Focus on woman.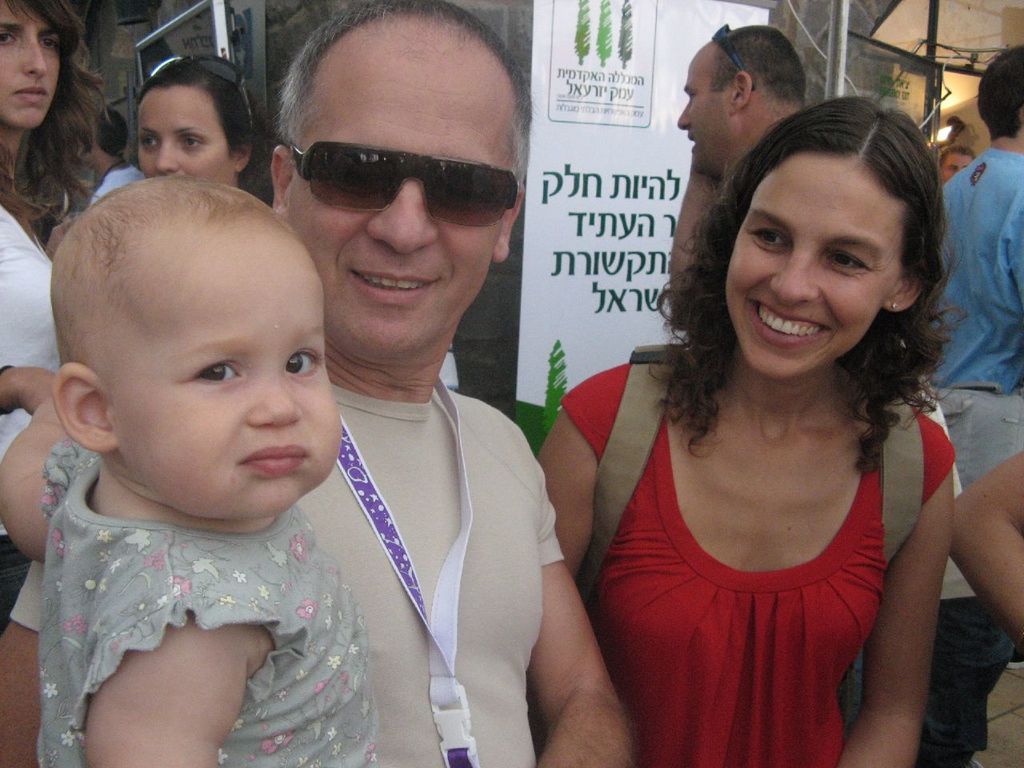
Focused at [x1=506, y1=61, x2=962, y2=767].
